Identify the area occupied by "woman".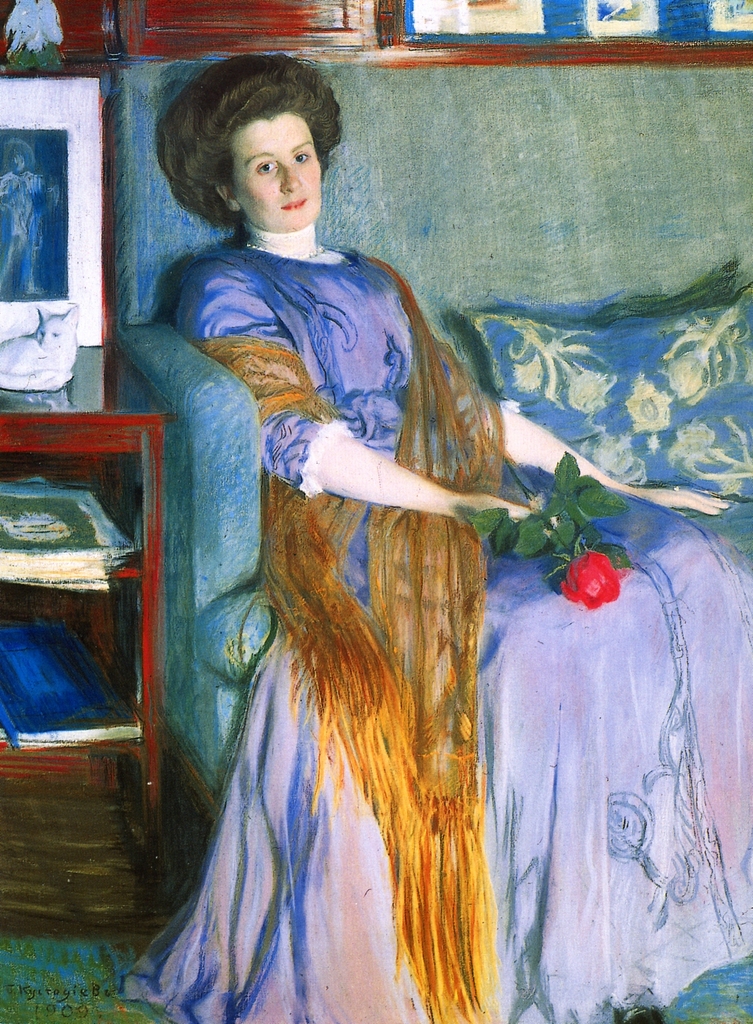
Area: (x1=59, y1=54, x2=752, y2=1023).
